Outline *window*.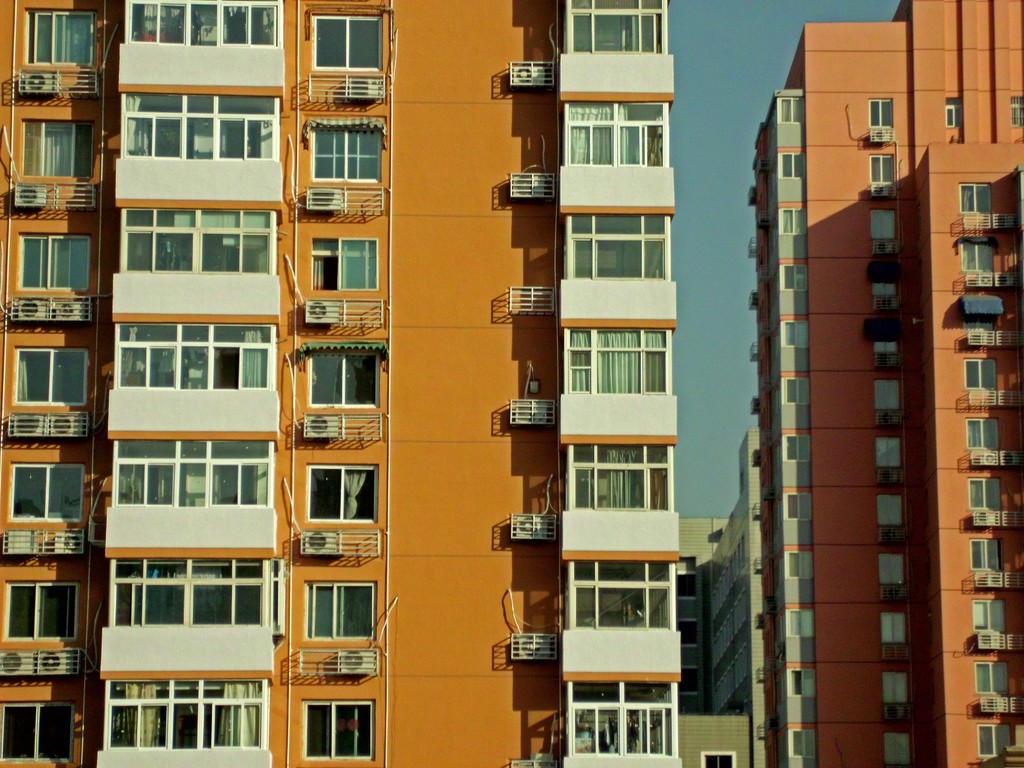
Outline: x1=12 y1=234 x2=89 y2=290.
